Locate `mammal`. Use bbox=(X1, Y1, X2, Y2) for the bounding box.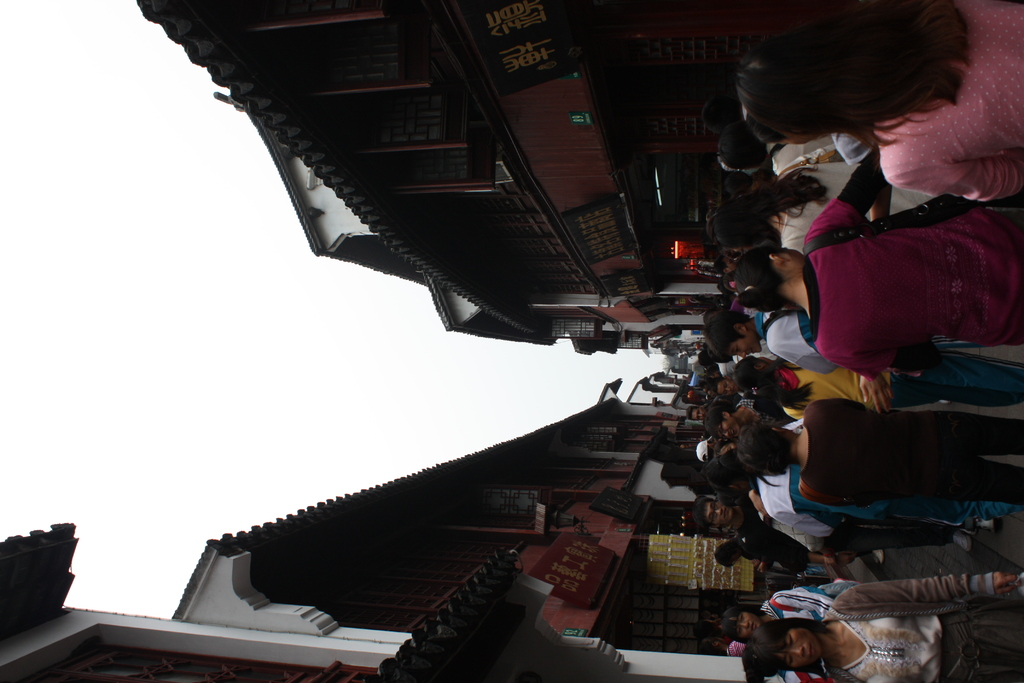
bbox=(751, 570, 1023, 682).
